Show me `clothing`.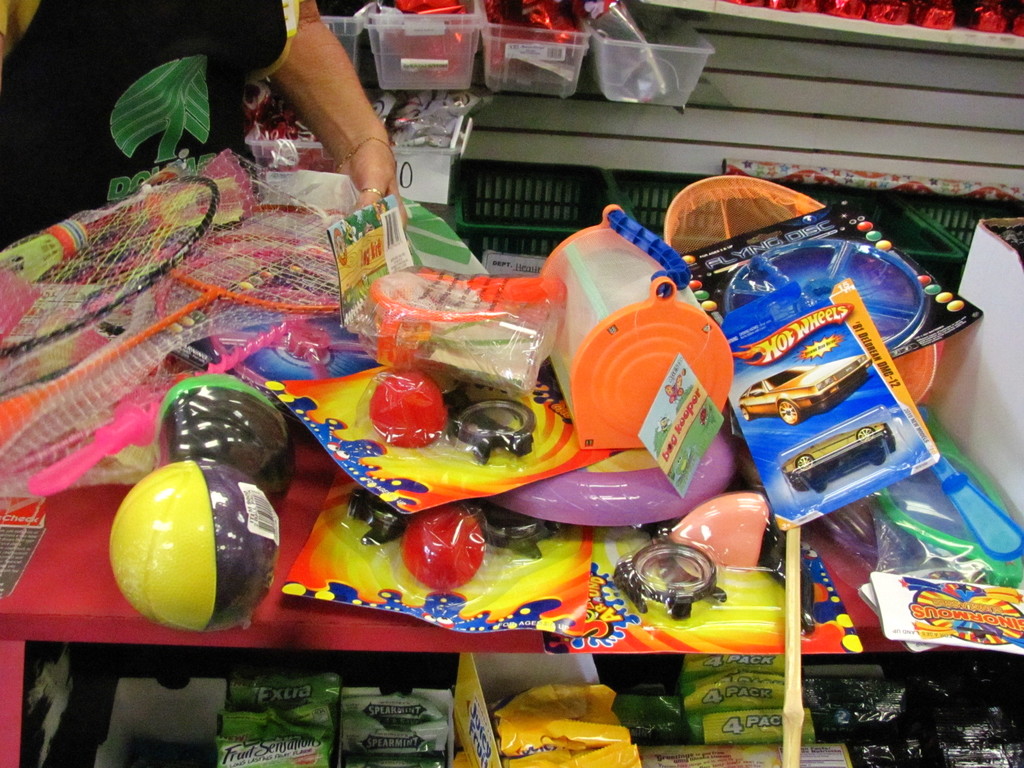
`clothing` is here: {"left": 0, "top": 0, "right": 296, "bottom": 249}.
